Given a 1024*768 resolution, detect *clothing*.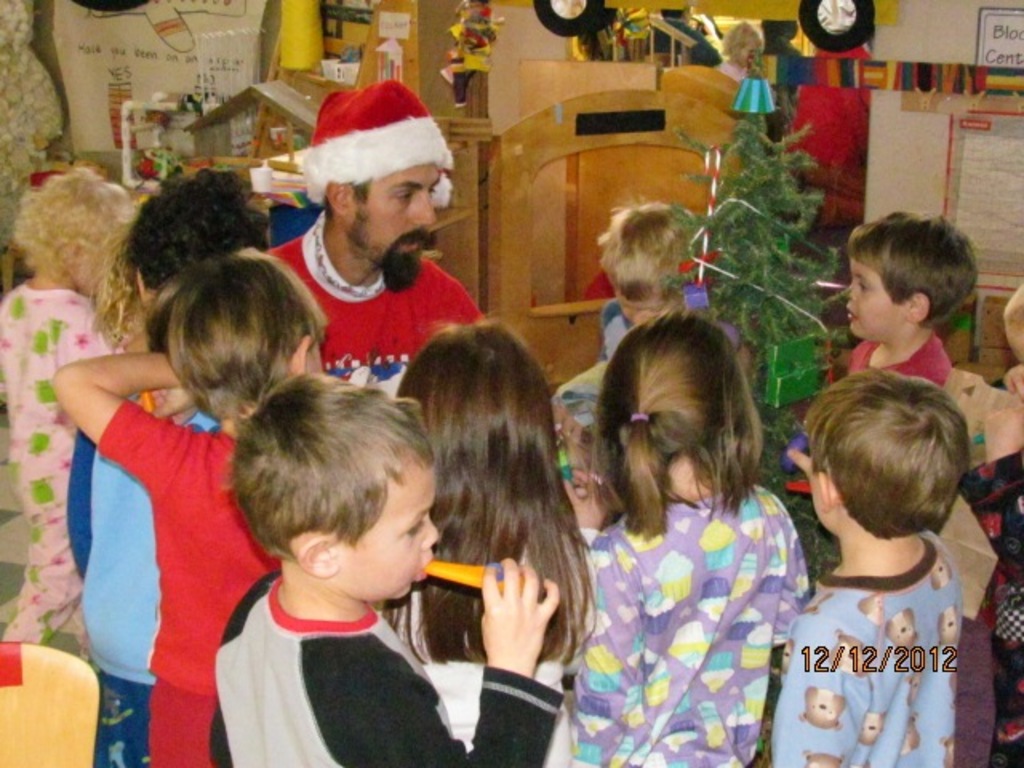
<region>86, 331, 189, 754</region>.
